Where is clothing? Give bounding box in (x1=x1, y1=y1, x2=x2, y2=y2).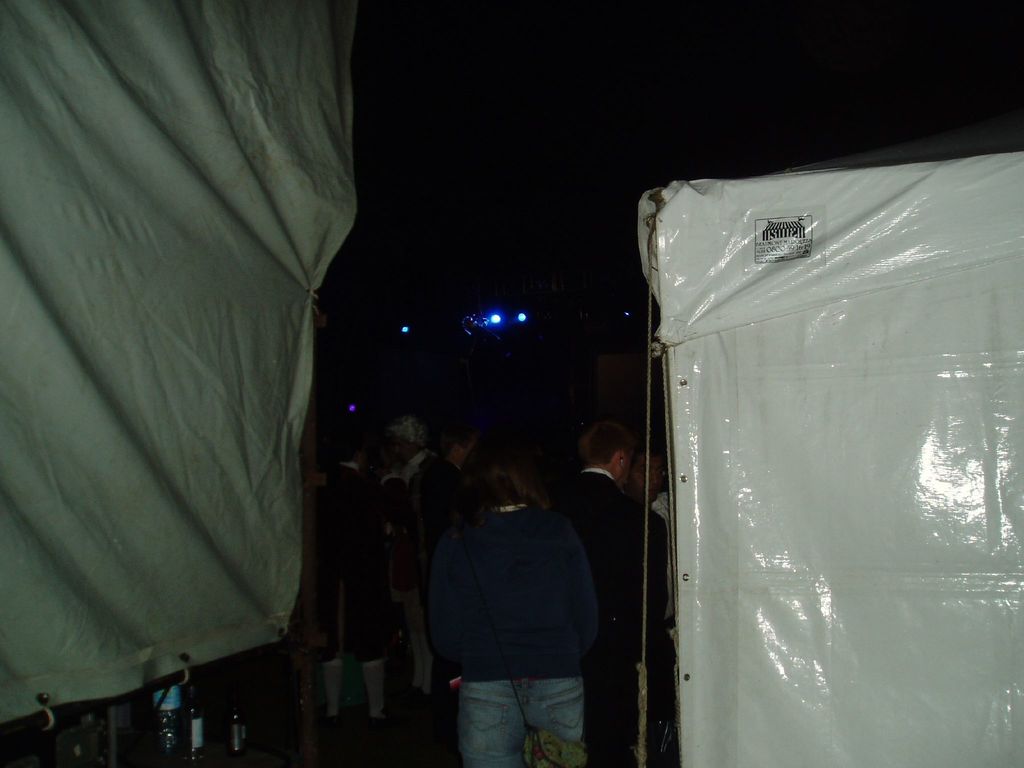
(x1=565, y1=465, x2=680, y2=751).
